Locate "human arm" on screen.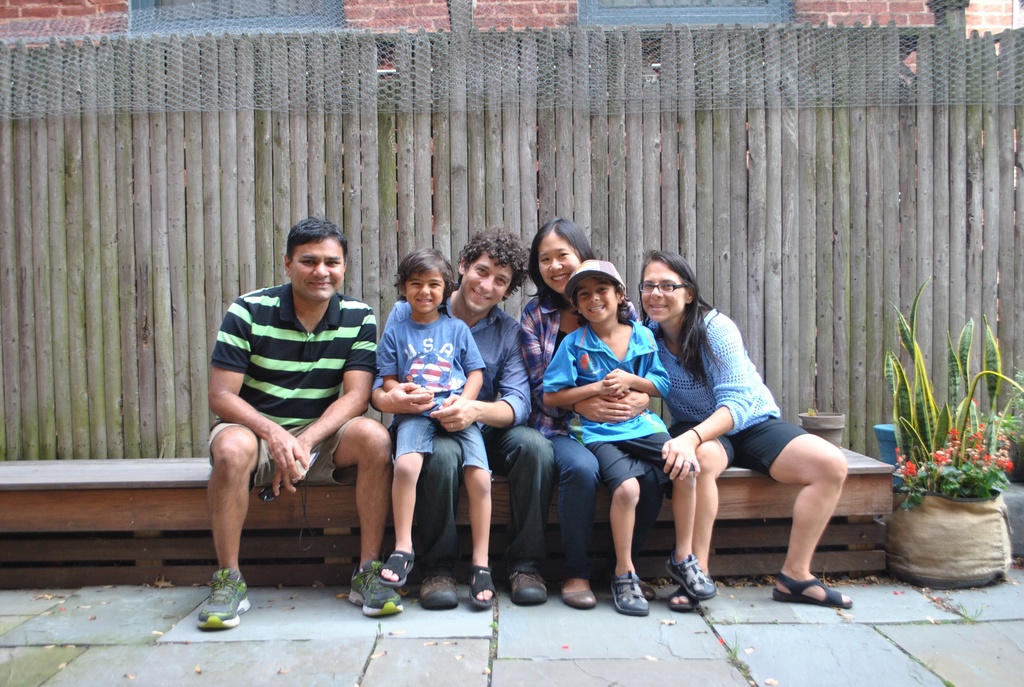
On screen at left=209, top=293, right=308, bottom=496.
